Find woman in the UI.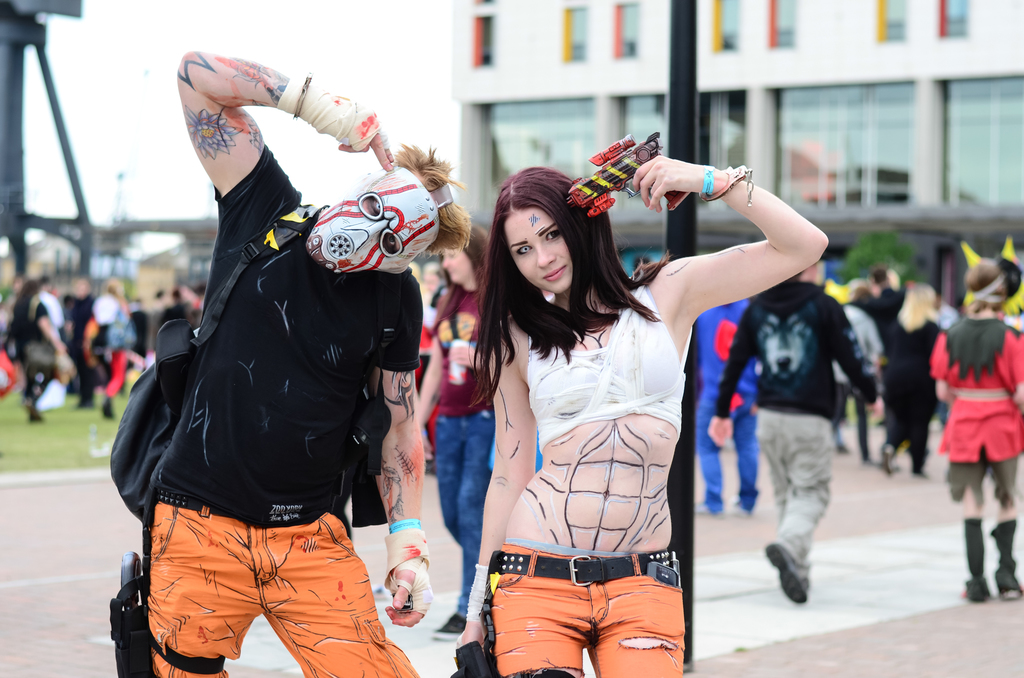
UI element at bbox=[413, 219, 503, 636].
